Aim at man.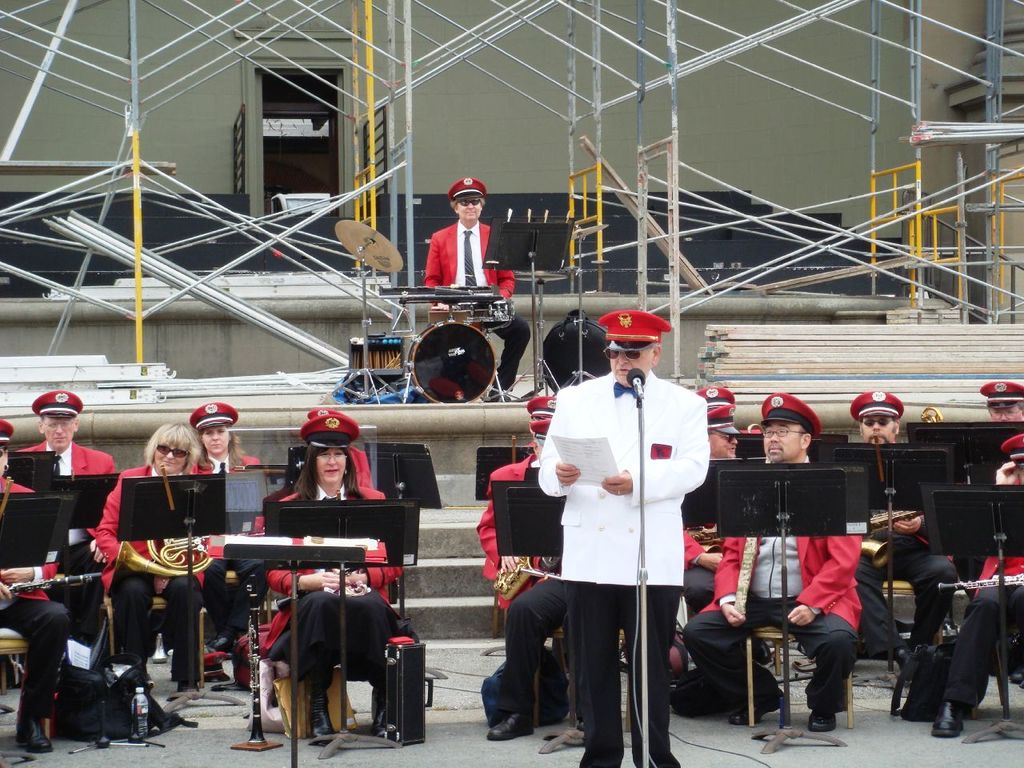
Aimed at [x1=929, y1=434, x2=1023, y2=741].
